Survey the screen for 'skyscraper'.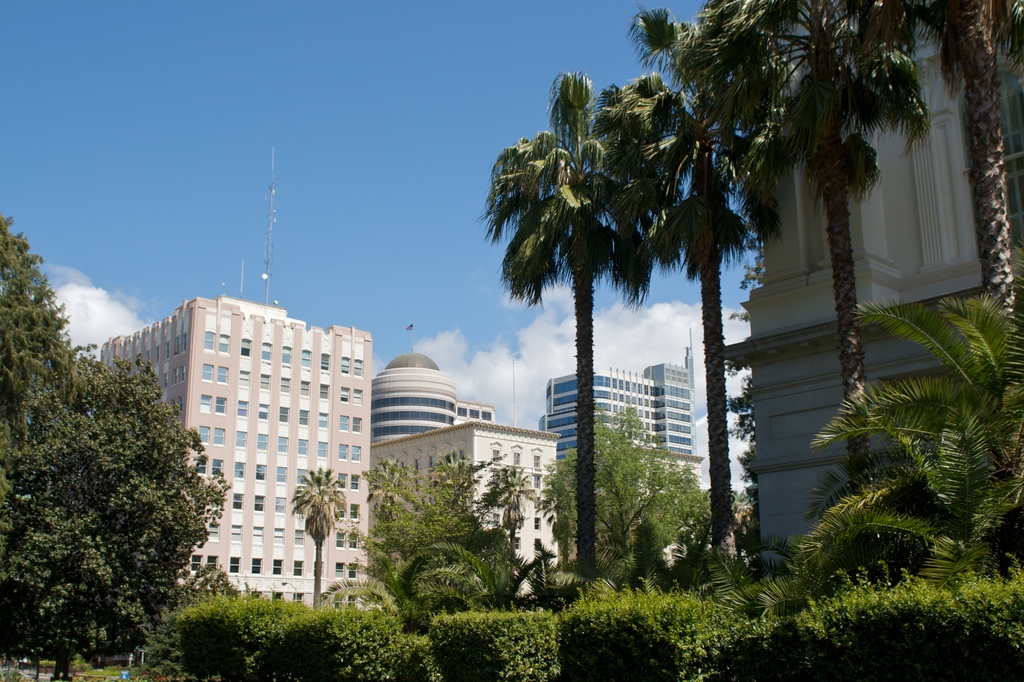
Survey found: <box>538,375,662,478</box>.
